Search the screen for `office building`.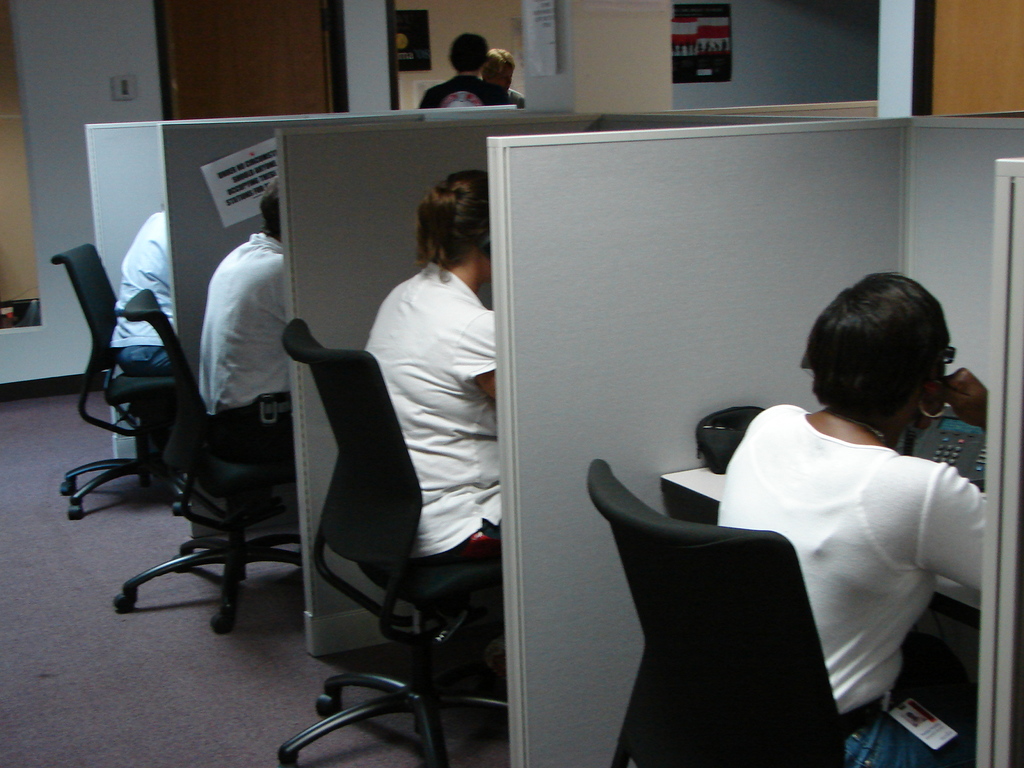
Found at <bbox>0, 0, 1023, 767</bbox>.
